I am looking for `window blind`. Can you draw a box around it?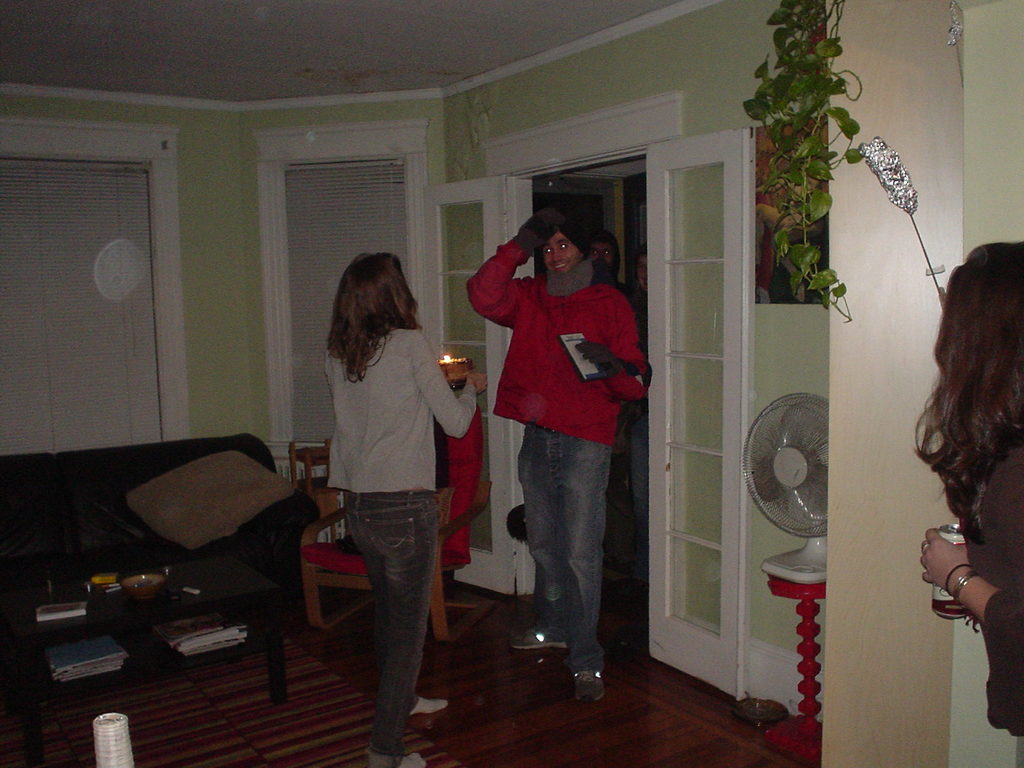
Sure, the bounding box is 0 152 164 458.
